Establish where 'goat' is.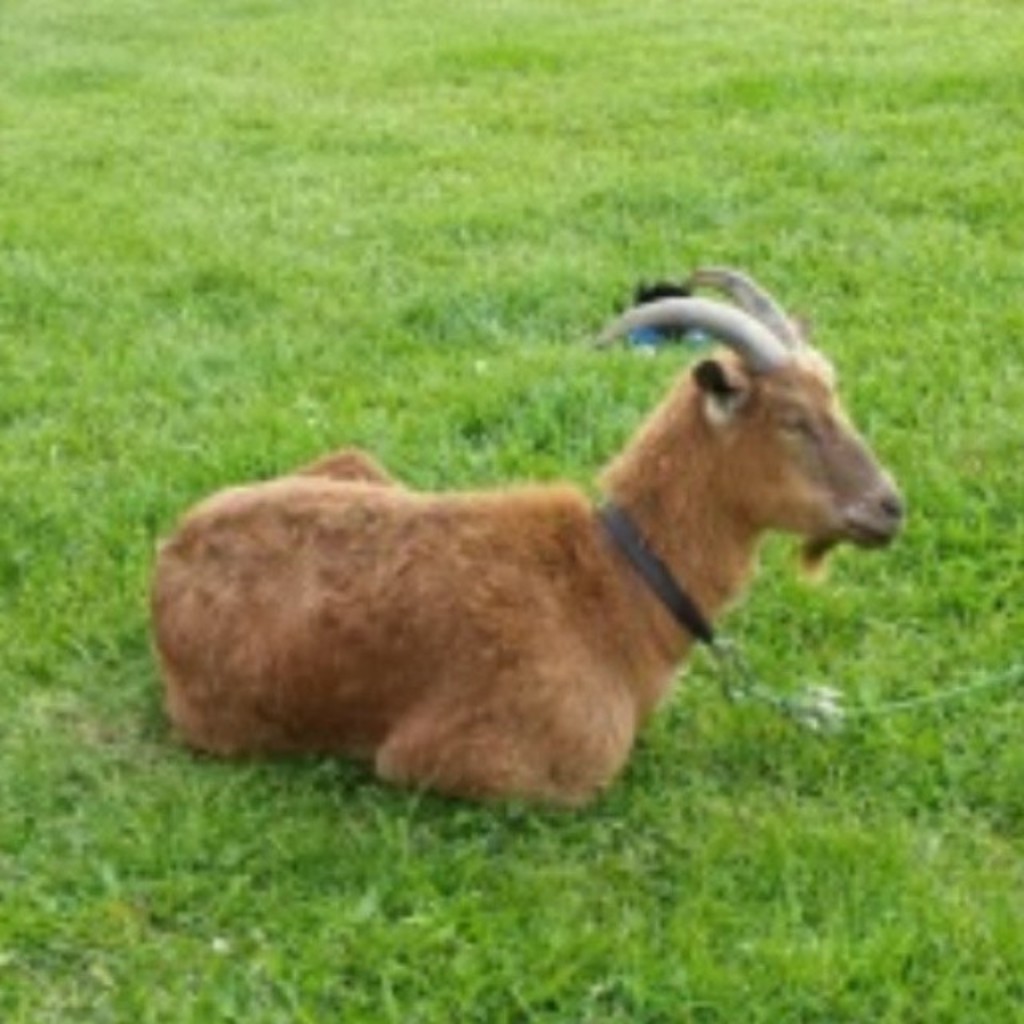
Established at select_region(149, 267, 904, 811).
